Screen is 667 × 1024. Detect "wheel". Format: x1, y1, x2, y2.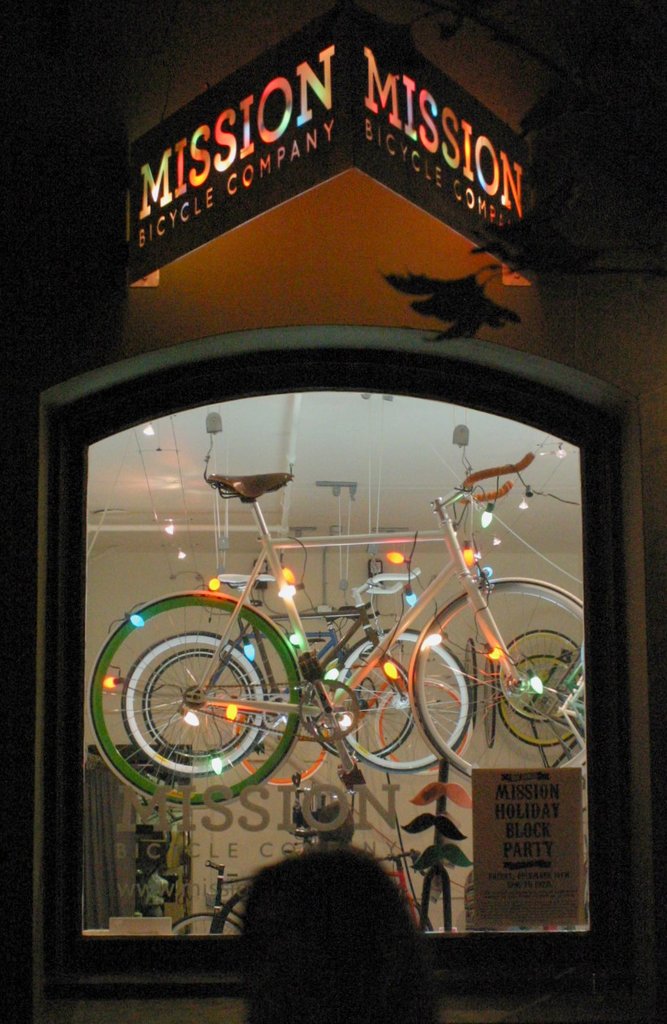
141, 649, 252, 759.
